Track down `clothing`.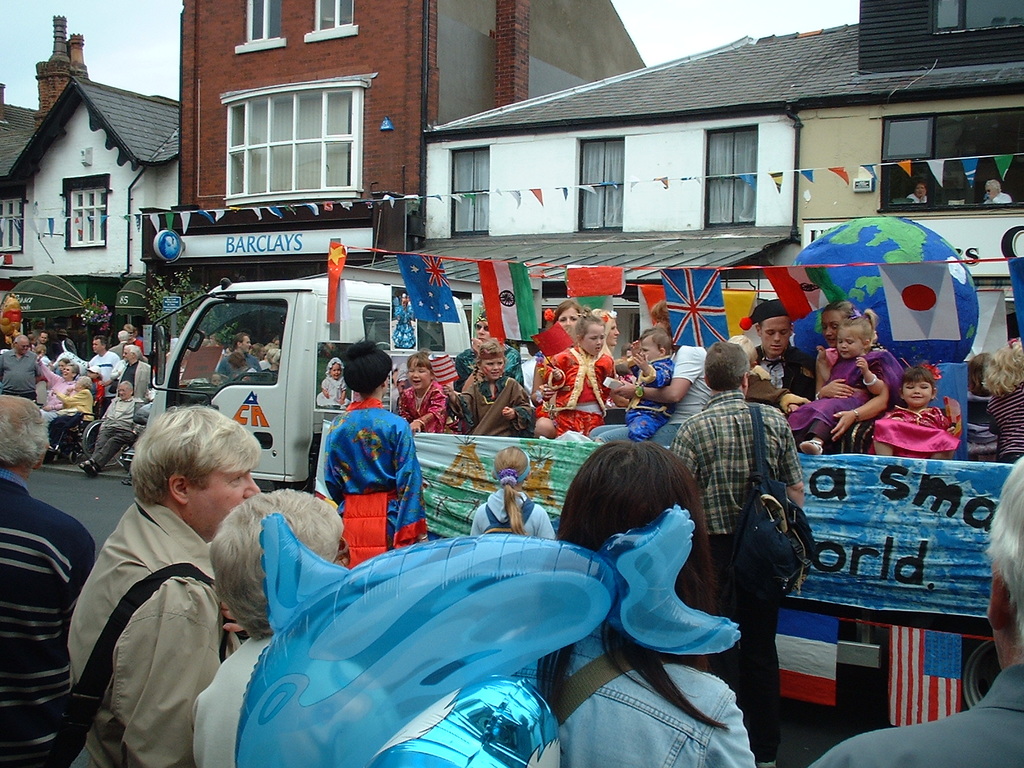
Tracked to [664, 339, 724, 412].
